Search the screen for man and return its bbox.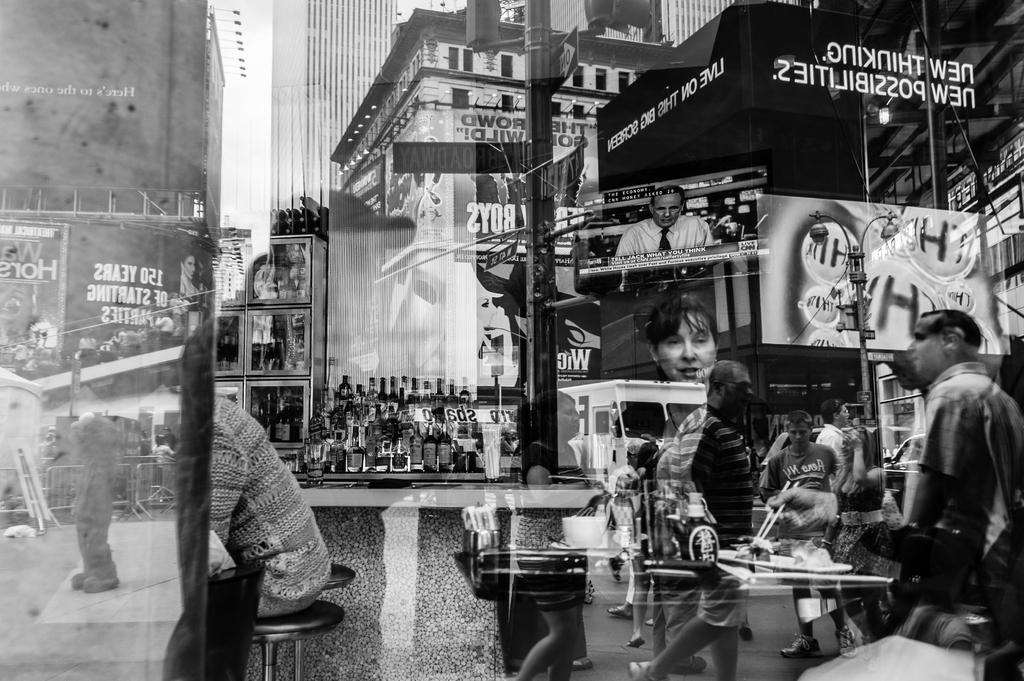
Found: <bbox>892, 305, 1023, 574</bbox>.
